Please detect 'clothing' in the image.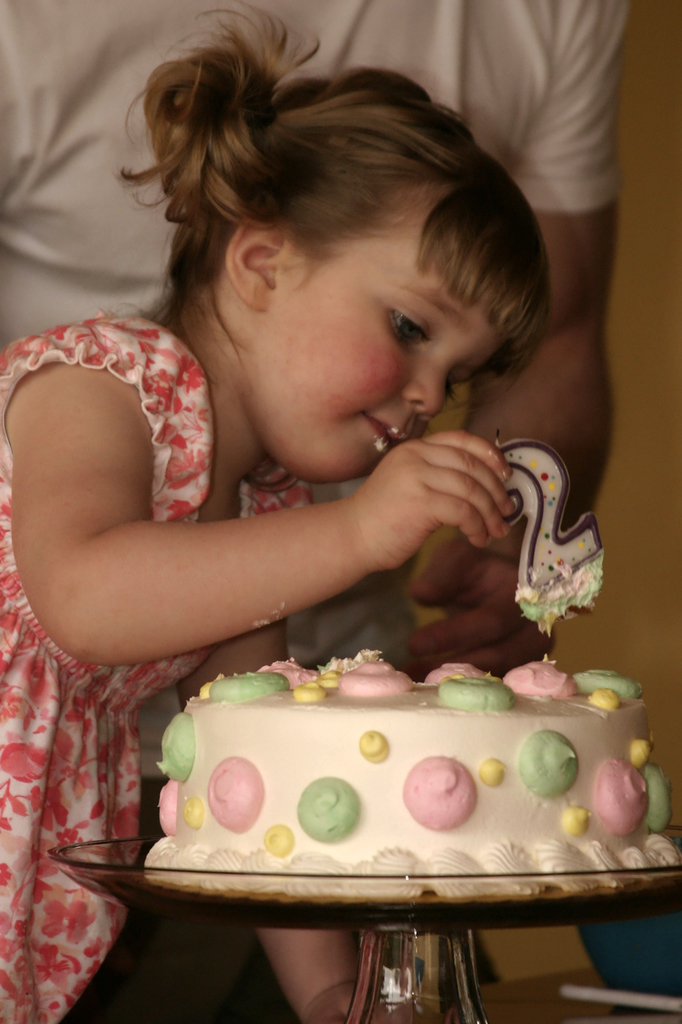
{"left": 0, "top": 301, "right": 306, "bottom": 1023}.
